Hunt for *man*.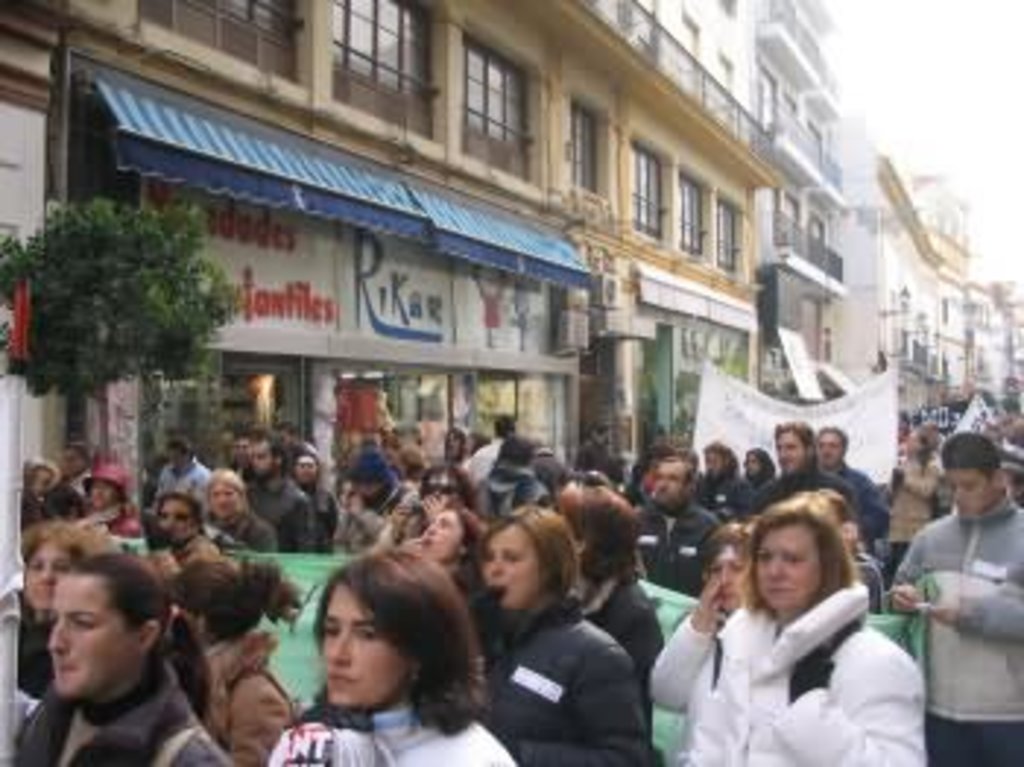
Hunted down at 629,454,723,606.
